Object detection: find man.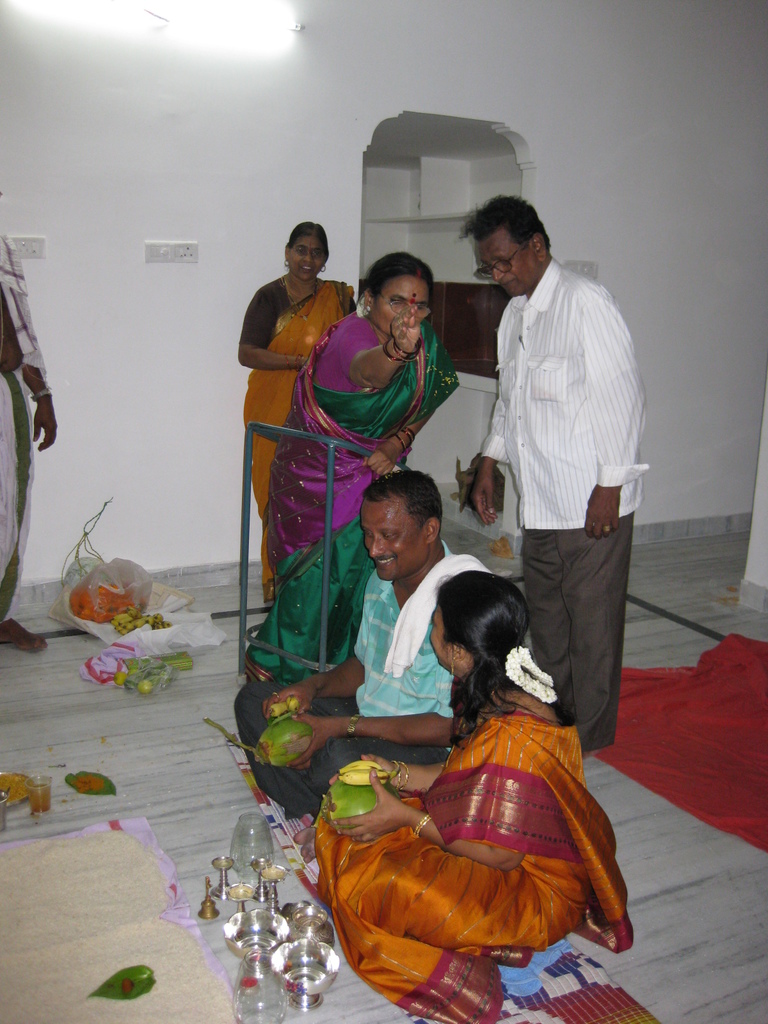
0,231,56,655.
